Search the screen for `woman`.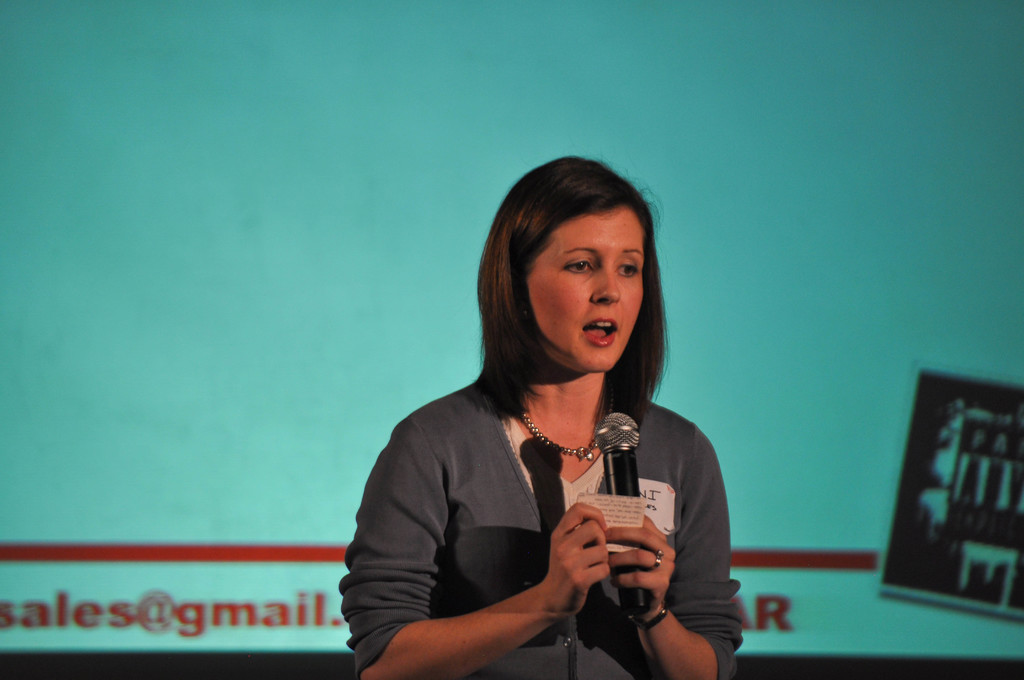
Found at select_region(343, 158, 751, 677).
